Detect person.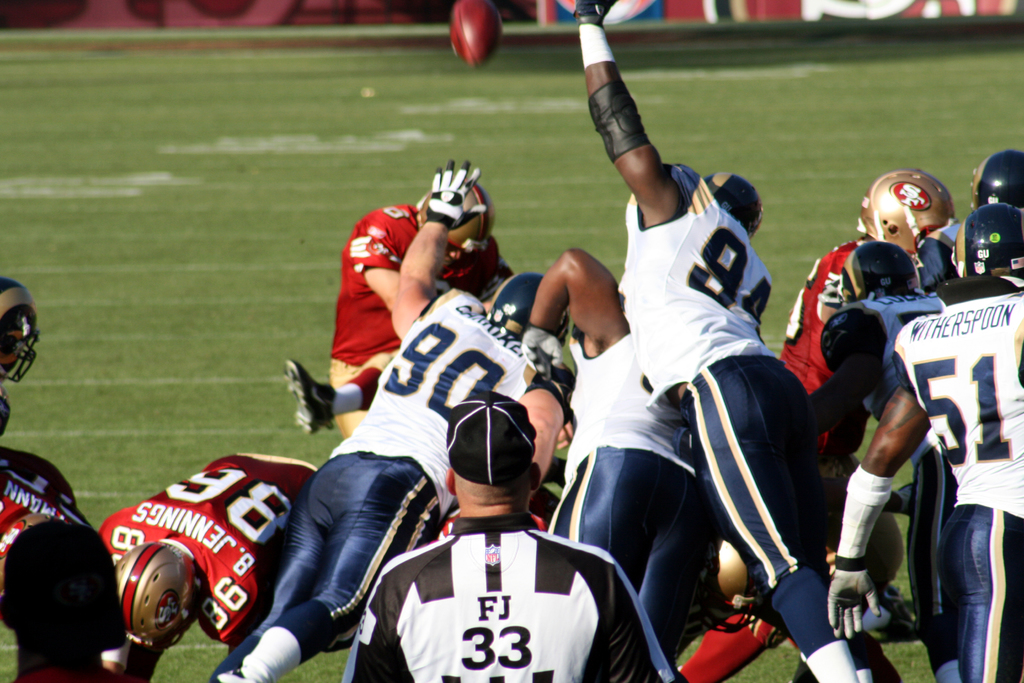
Detected at l=339, t=168, r=512, b=442.
